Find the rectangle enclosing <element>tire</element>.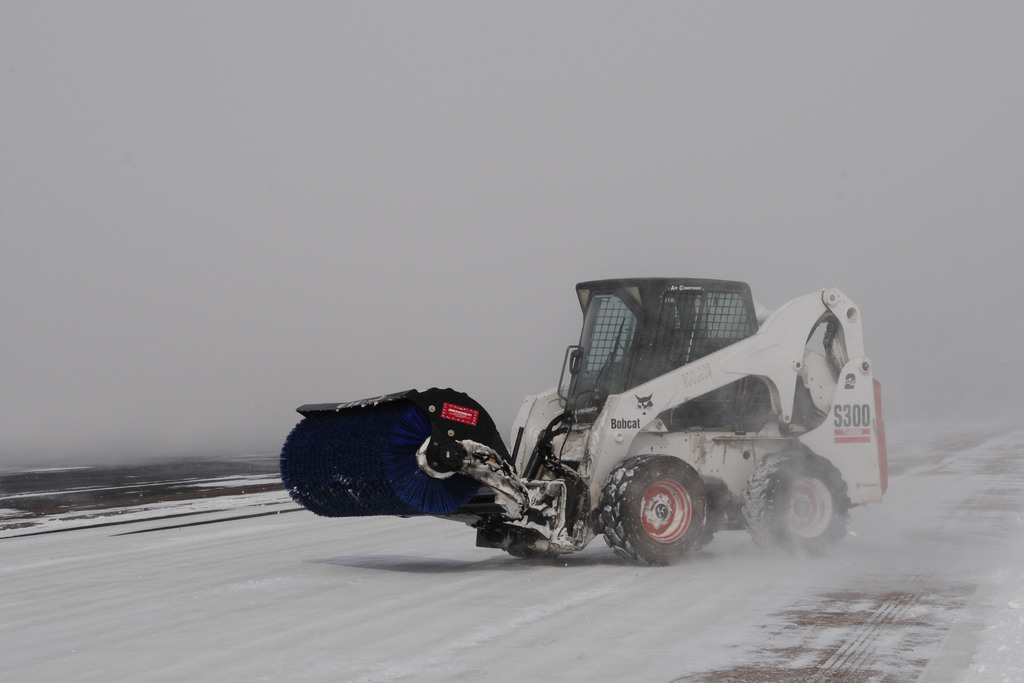
(x1=742, y1=452, x2=854, y2=557).
